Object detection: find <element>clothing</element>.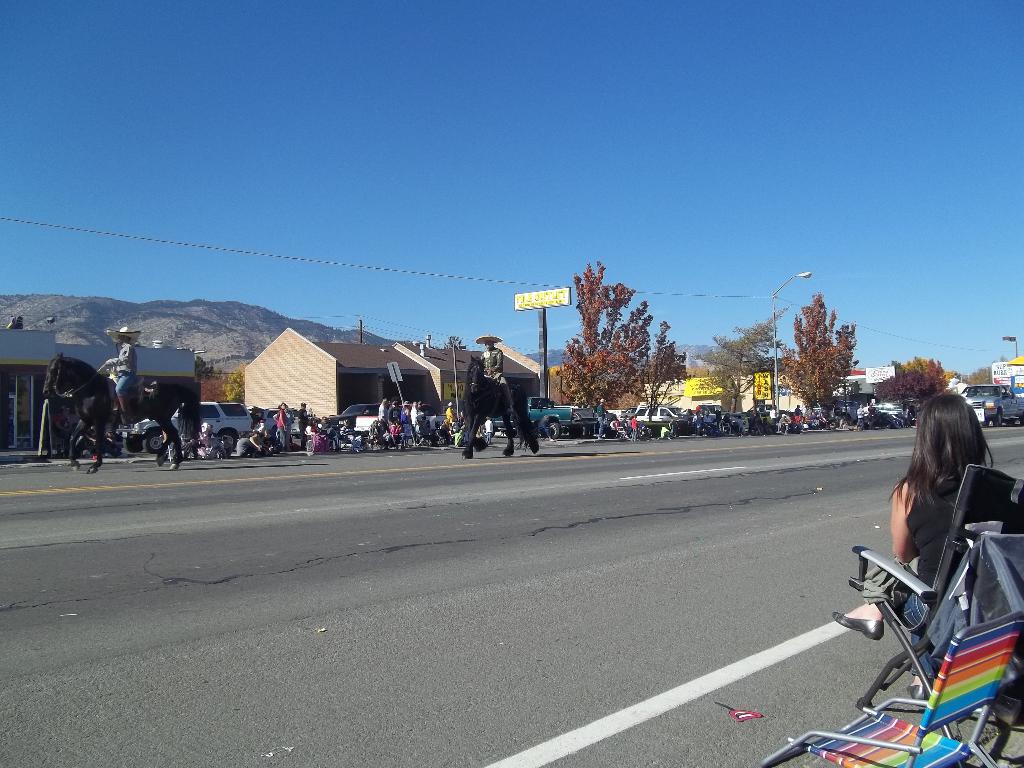
x1=310, y1=425, x2=327, y2=449.
